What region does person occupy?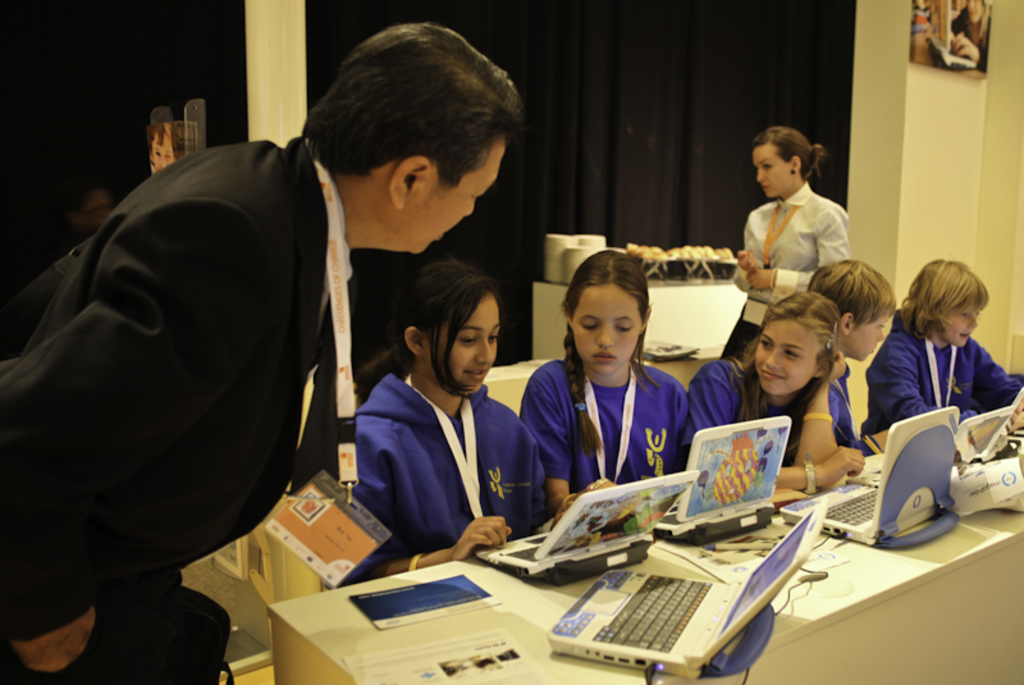
bbox=[0, 20, 525, 684].
